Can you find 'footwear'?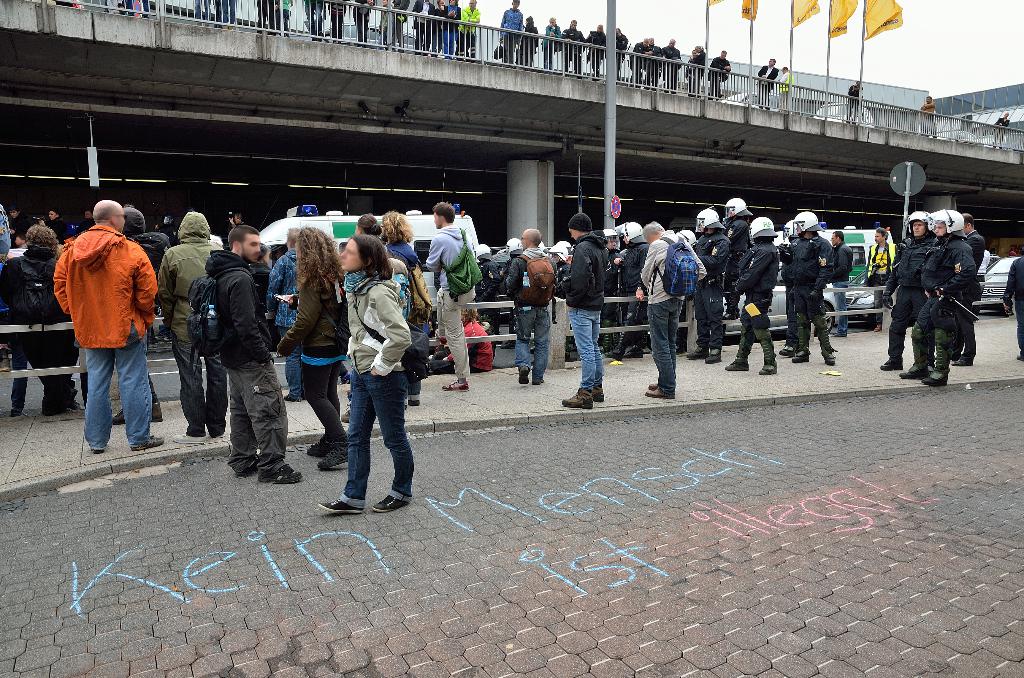
Yes, bounding box: locate(285, 395, 300, 401).
